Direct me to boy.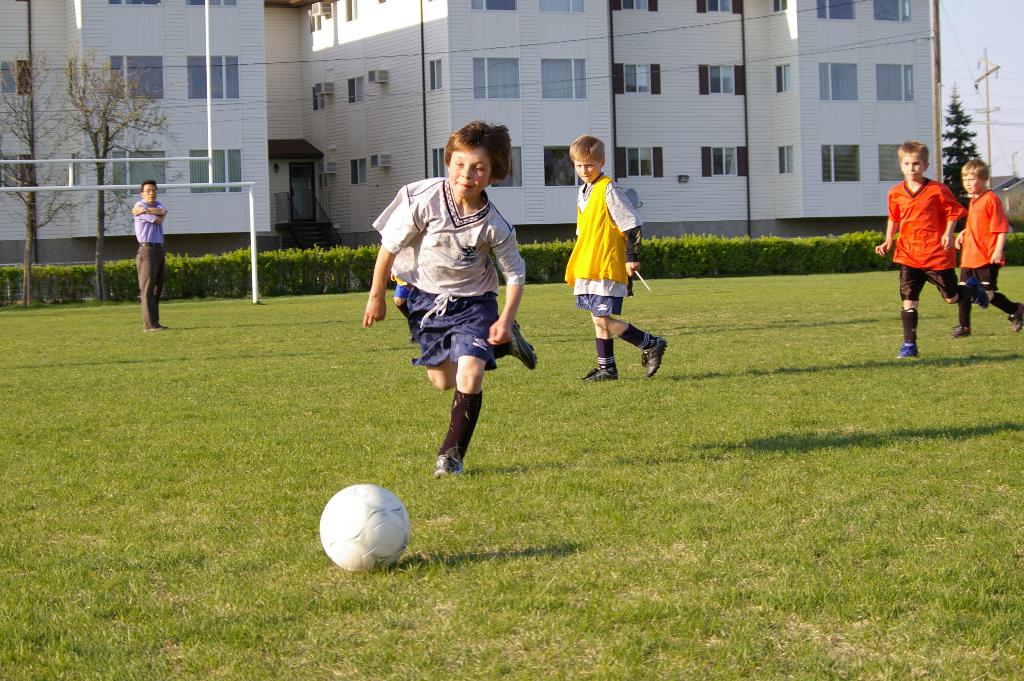
Direction: {"x1": 563, "y1": 135, "x2": 667, "y2": 382}.
